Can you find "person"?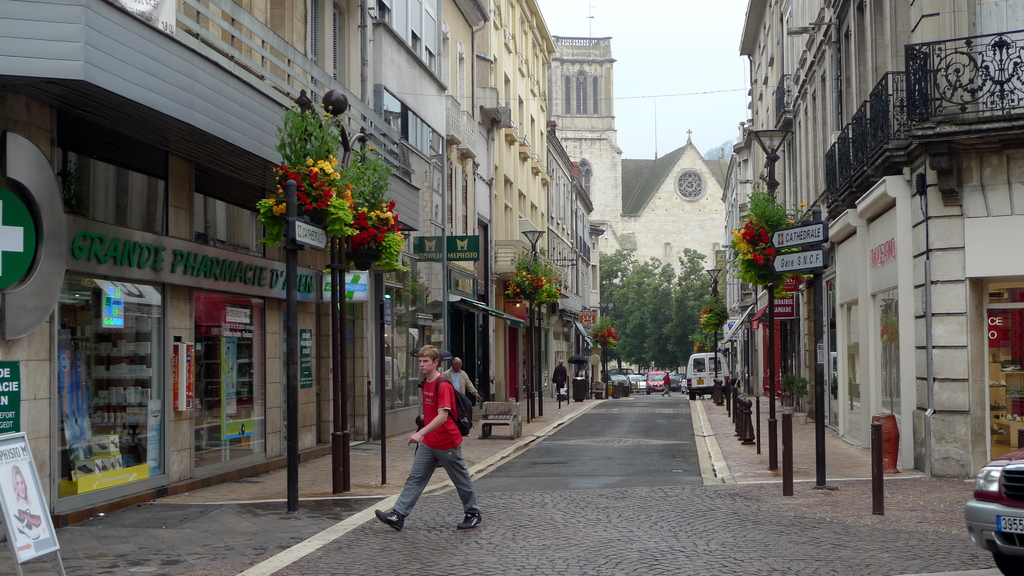
Yes, bounding box: left=554, top=363, right=563, bottom=392.
